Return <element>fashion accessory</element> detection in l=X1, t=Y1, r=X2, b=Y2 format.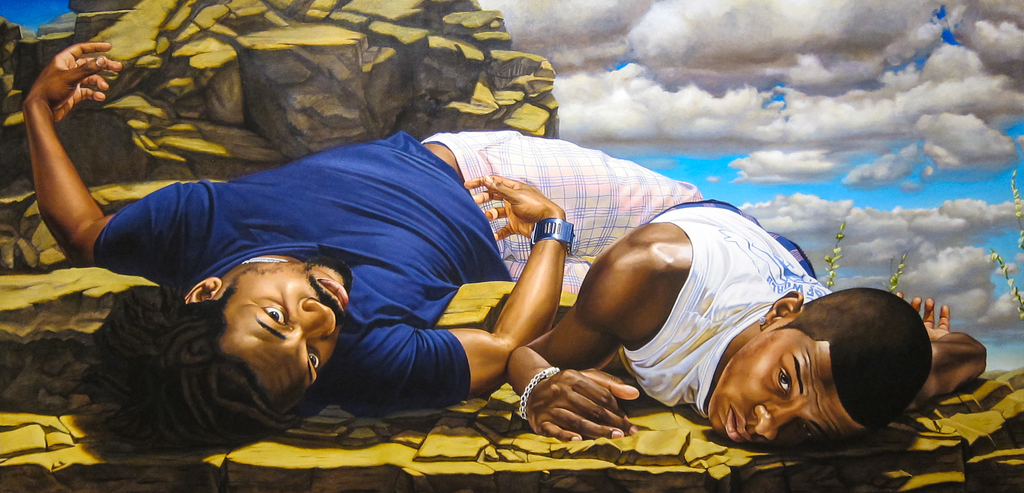
l=525, t=215, r=575, b=257.
